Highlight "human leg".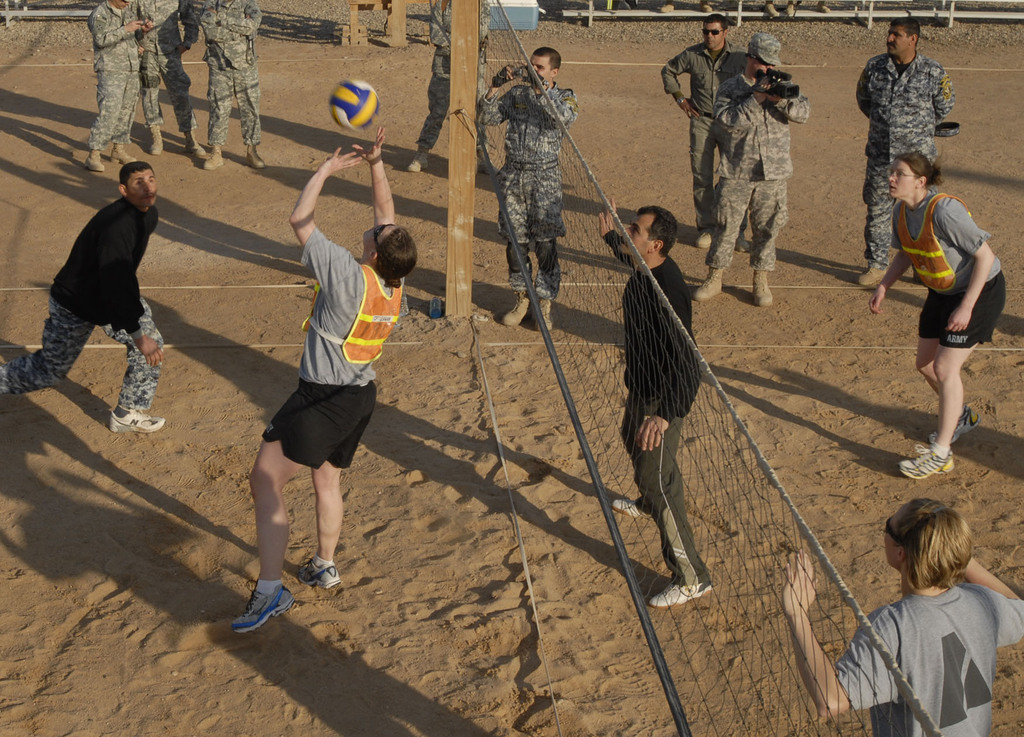
Highlighted region: bbox=[863, 162, 894, 285].
